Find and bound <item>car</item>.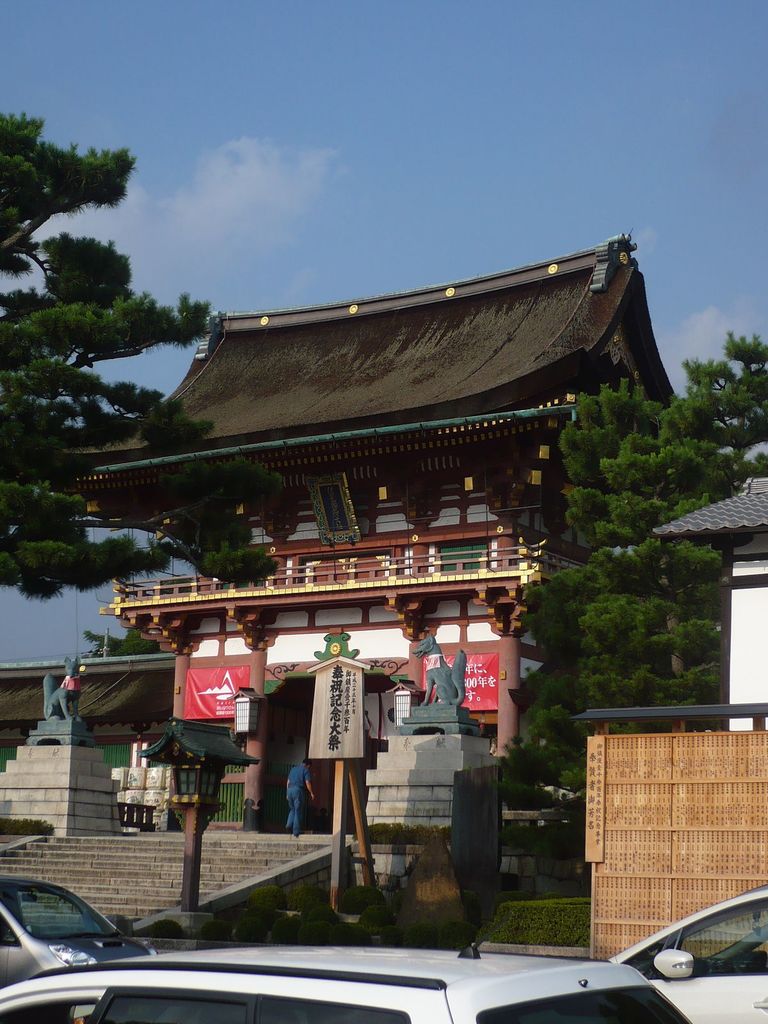
Bound: detection(609, 884, 767, 1023).
